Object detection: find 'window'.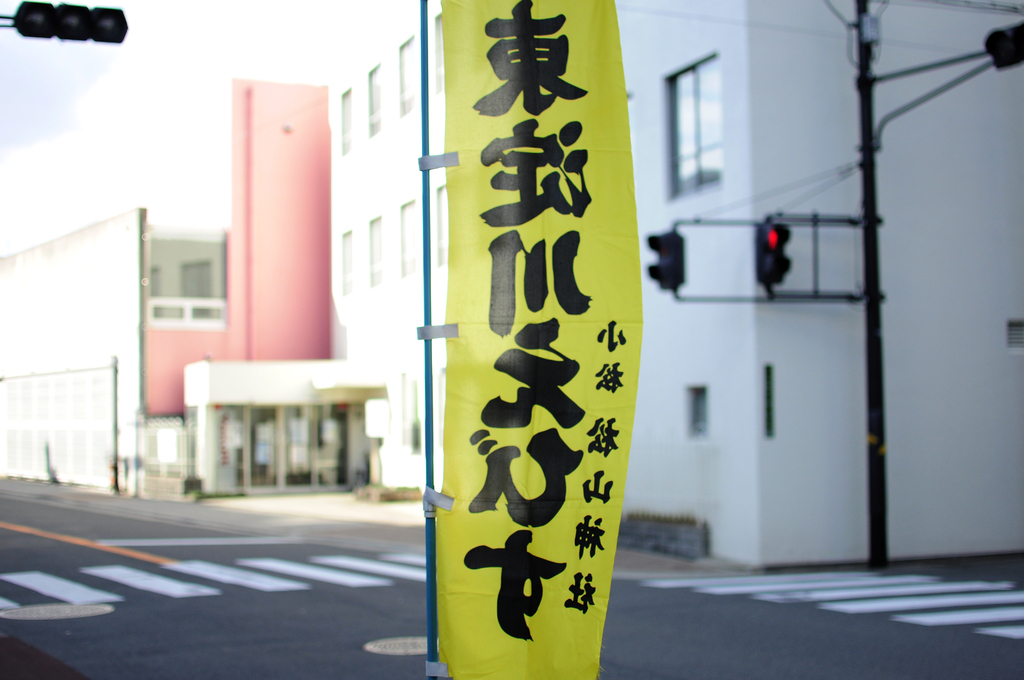
[341, 228, 354, 296].
